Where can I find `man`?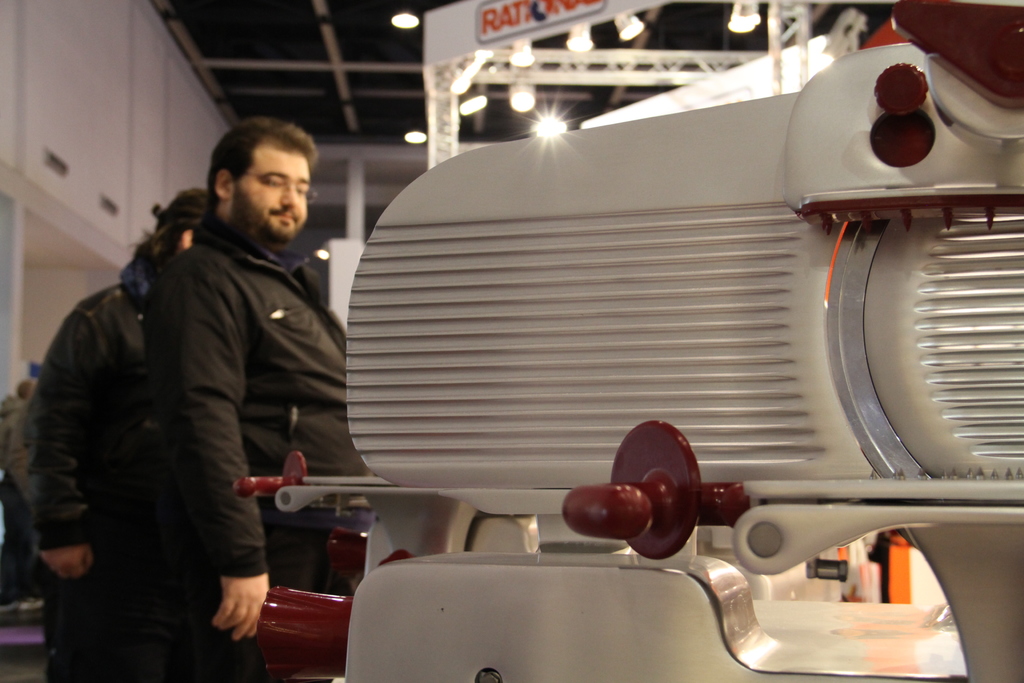
You can find it at 0:176:211:682.
